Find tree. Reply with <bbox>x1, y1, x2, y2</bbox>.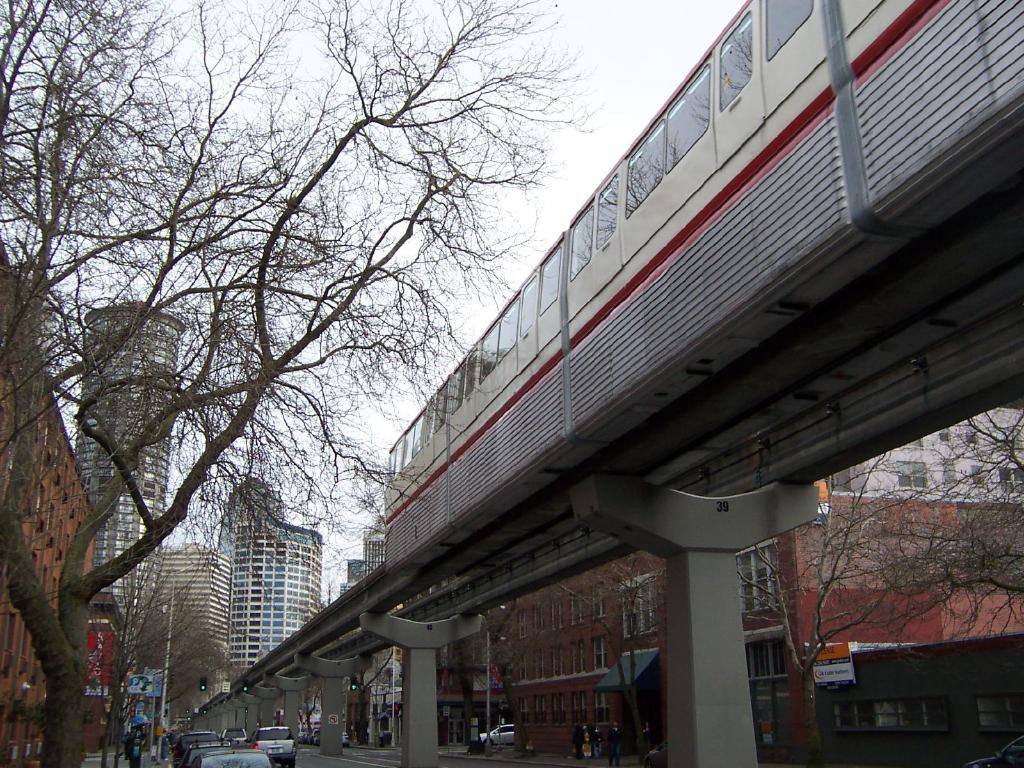
<bbox>734, 406, 1023, 767</bbox>.
